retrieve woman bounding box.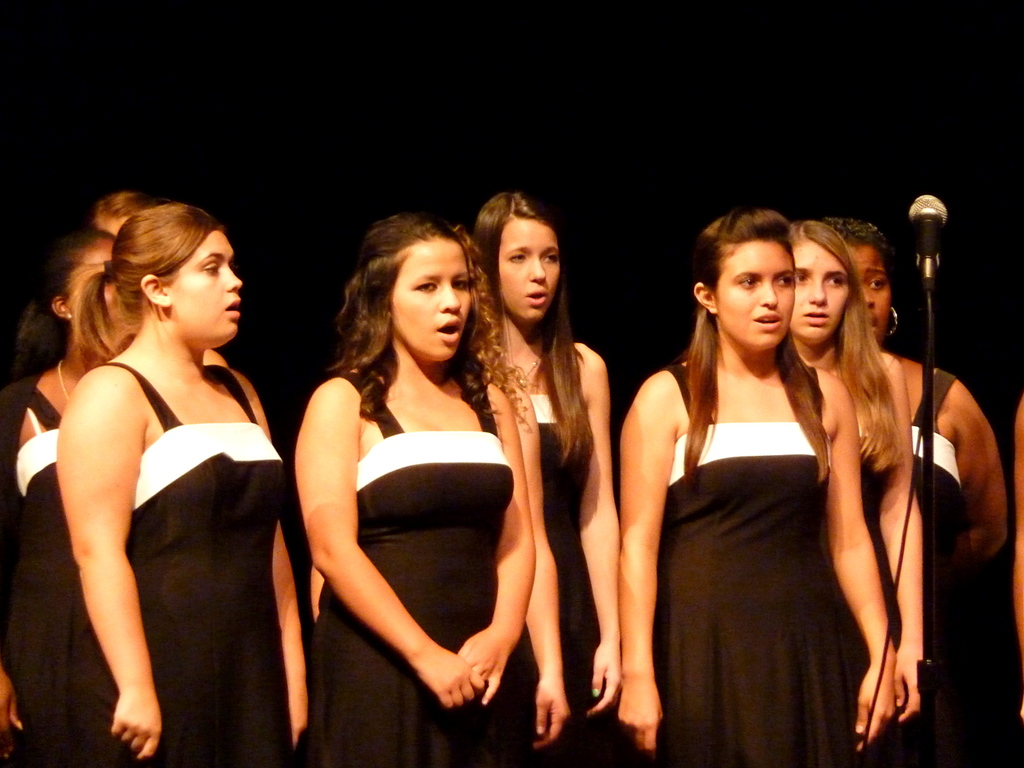
Bounding box: [x1=53, y1=202, x2=310, y2=767].
